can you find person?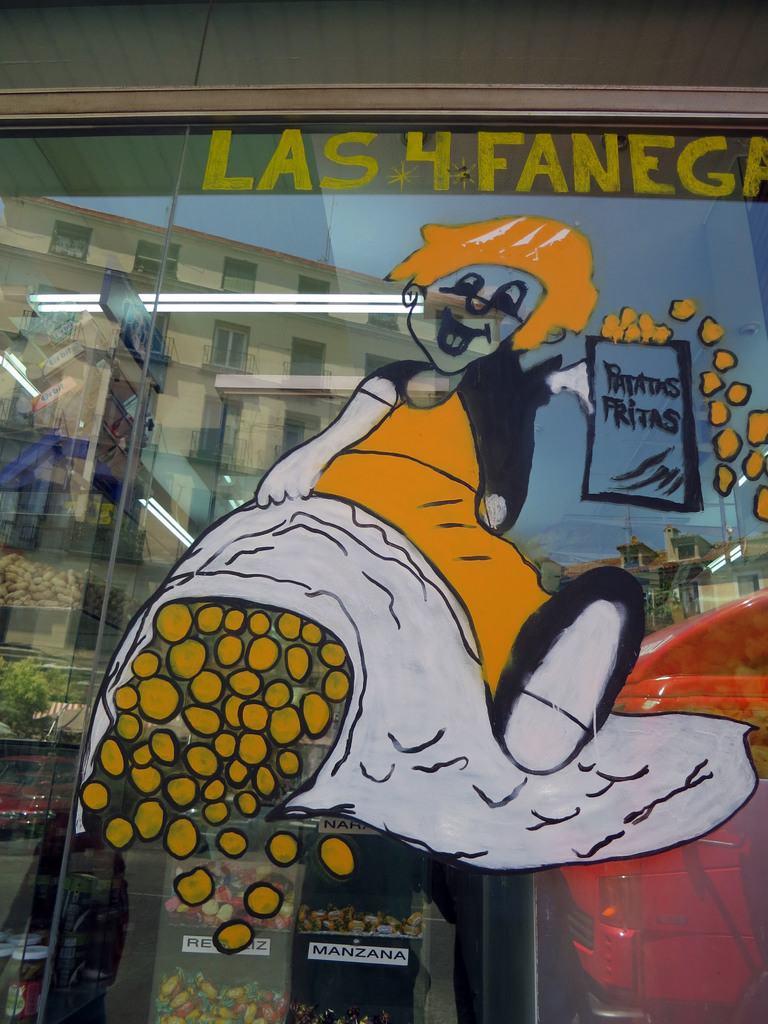
Yes, bounding box: x1=252 y1=213 x2=651 y2=771.
